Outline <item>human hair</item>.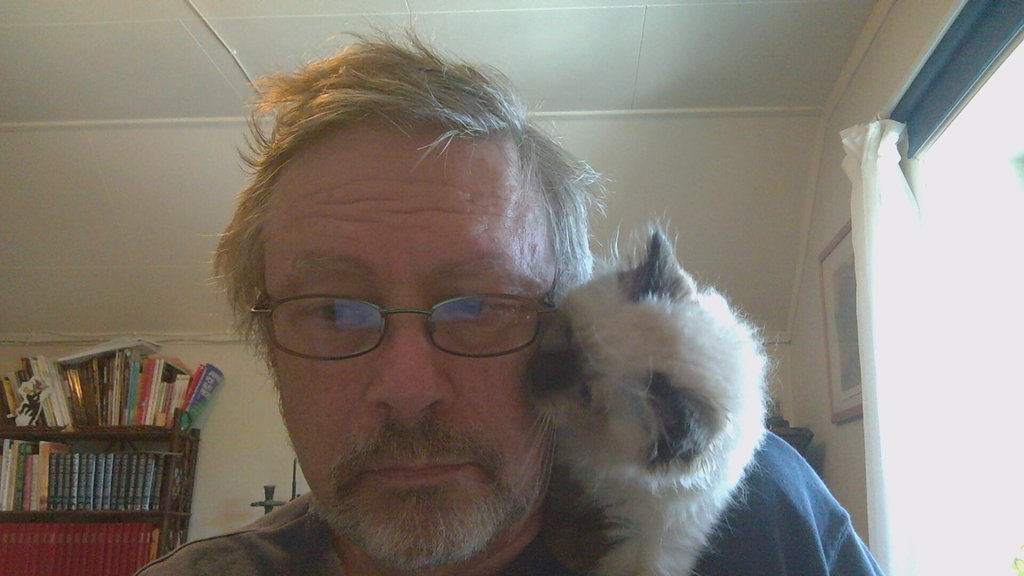
Outline: 189, 68, 597, 391.
